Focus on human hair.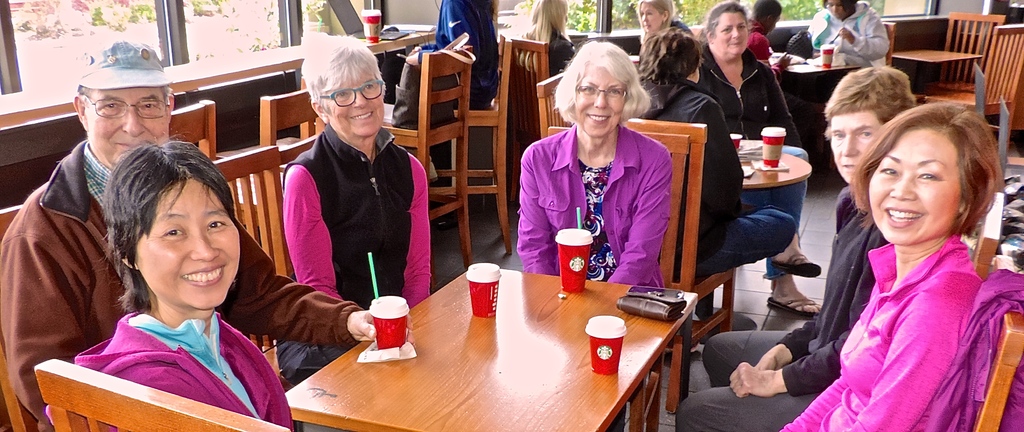
Focused at {"left": 555, "top": 41, "right": 649, "bottom": 121}.
